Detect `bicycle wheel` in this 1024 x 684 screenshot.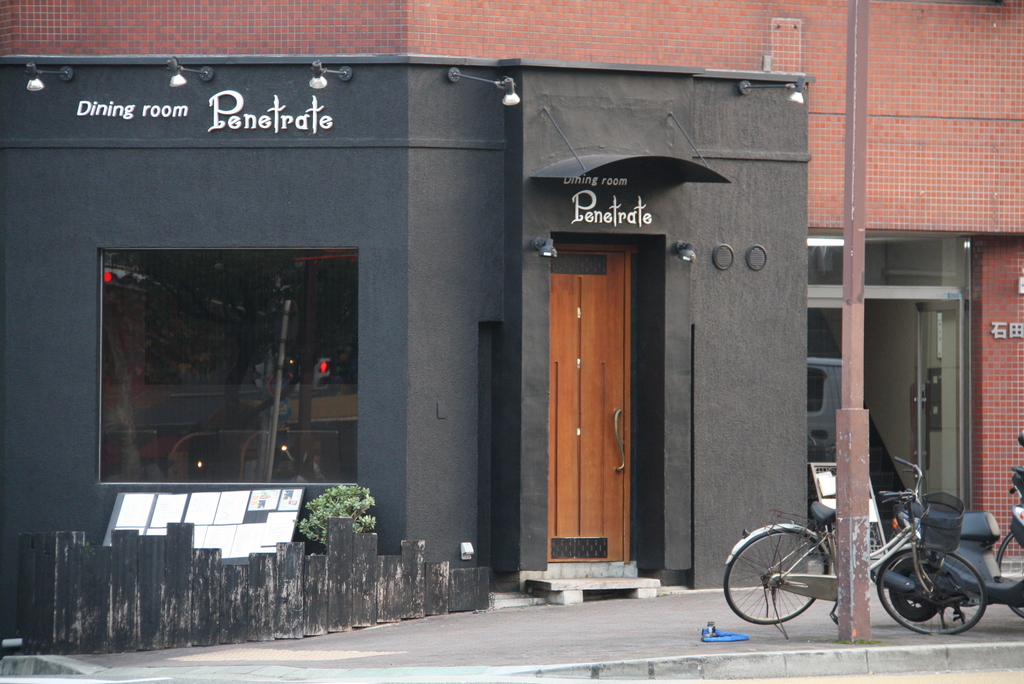
Detection: bbox=(872, 544, 988, 640).
